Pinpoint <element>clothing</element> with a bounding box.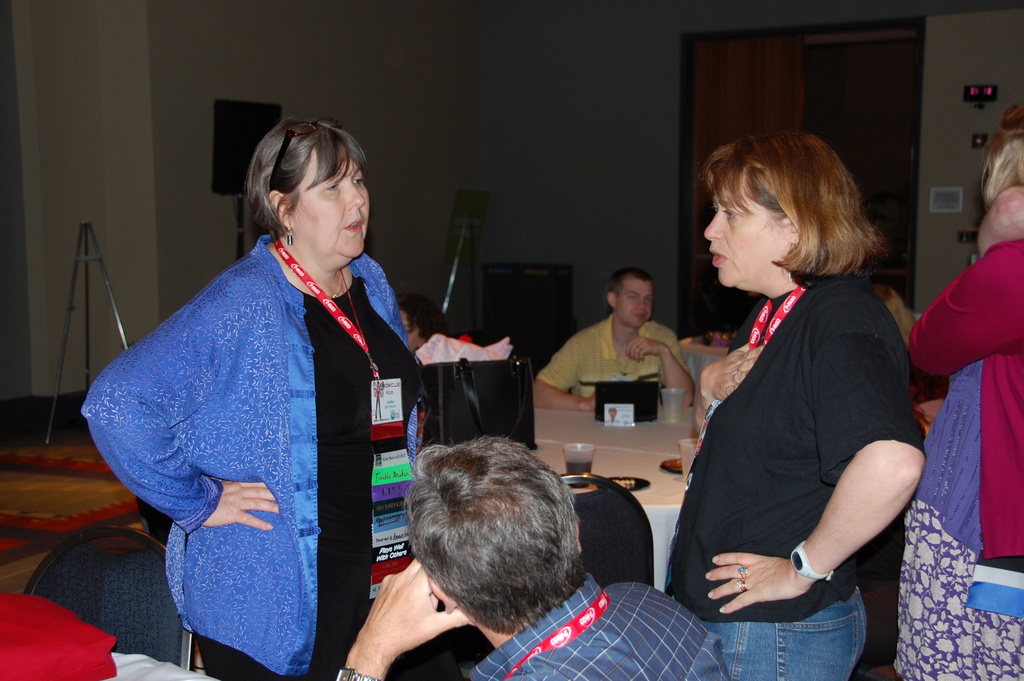
rect(661, 277, 927, 680).
